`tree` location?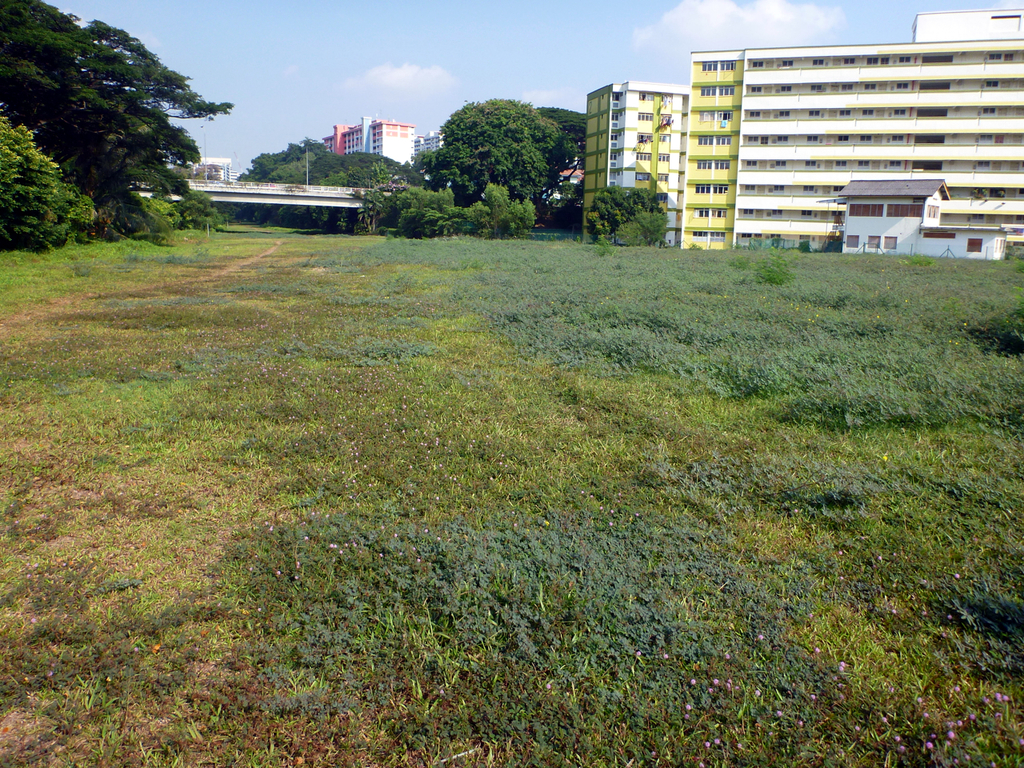
box(586, 184, 670, 250)
